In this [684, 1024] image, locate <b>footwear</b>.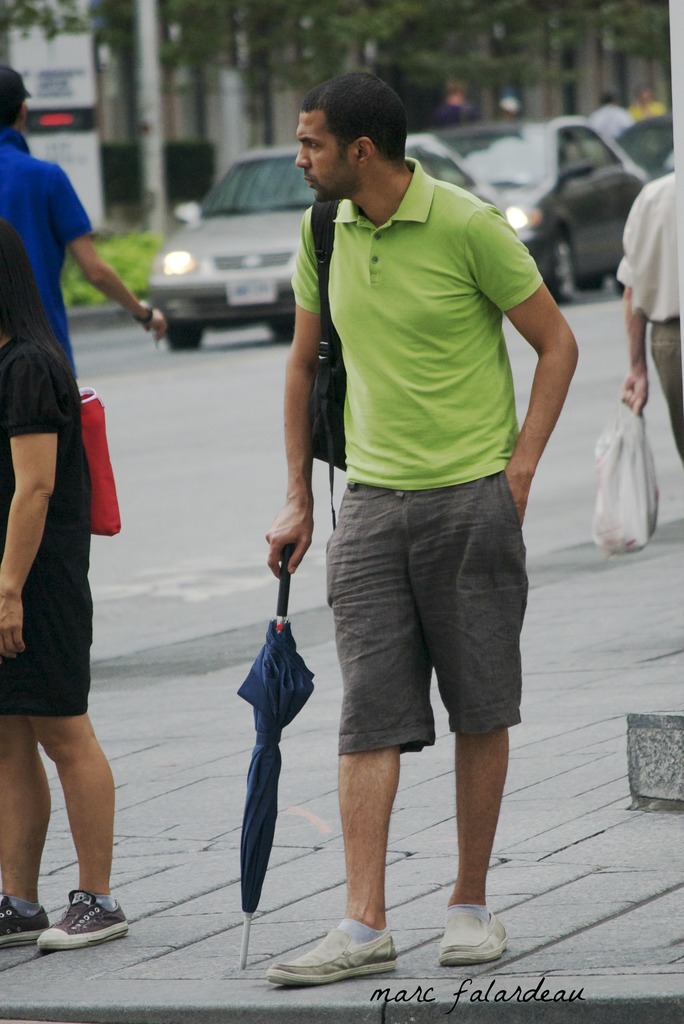
Bounding box: (left=37, top=890, right=129, bottom=953).
